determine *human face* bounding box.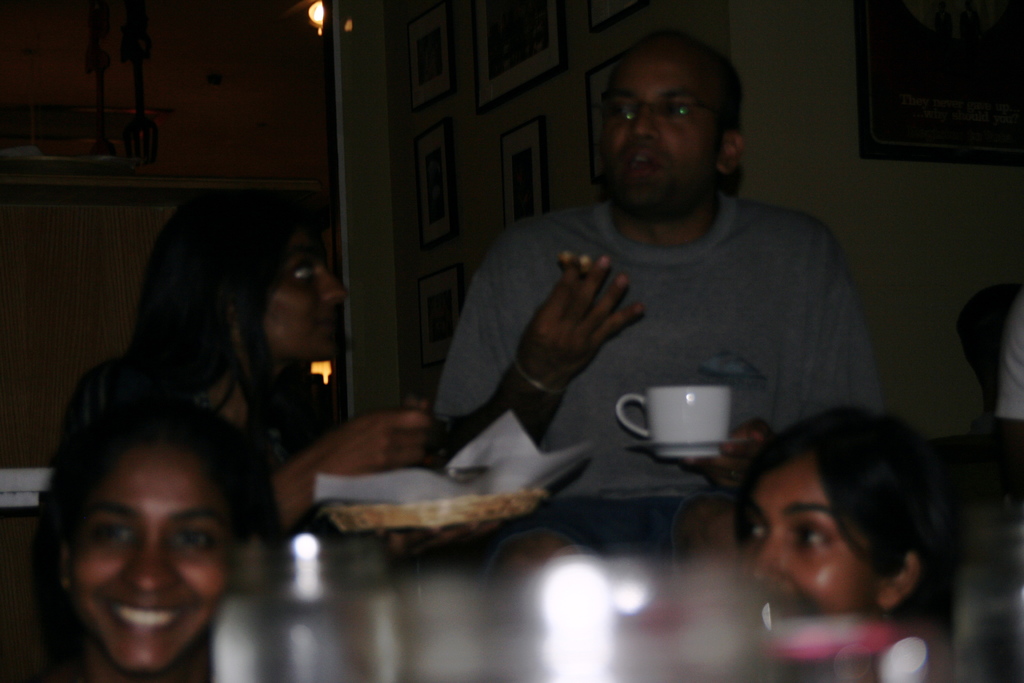
Determined: region(271, 224, 348, 360).
